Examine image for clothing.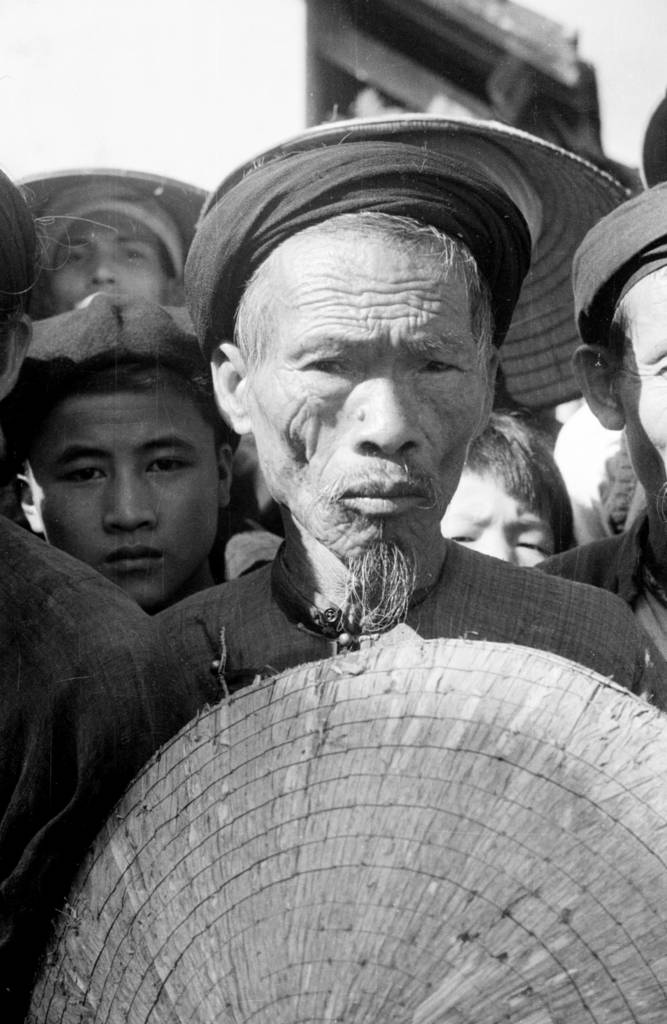
Examination result: 512/527/666/616.
